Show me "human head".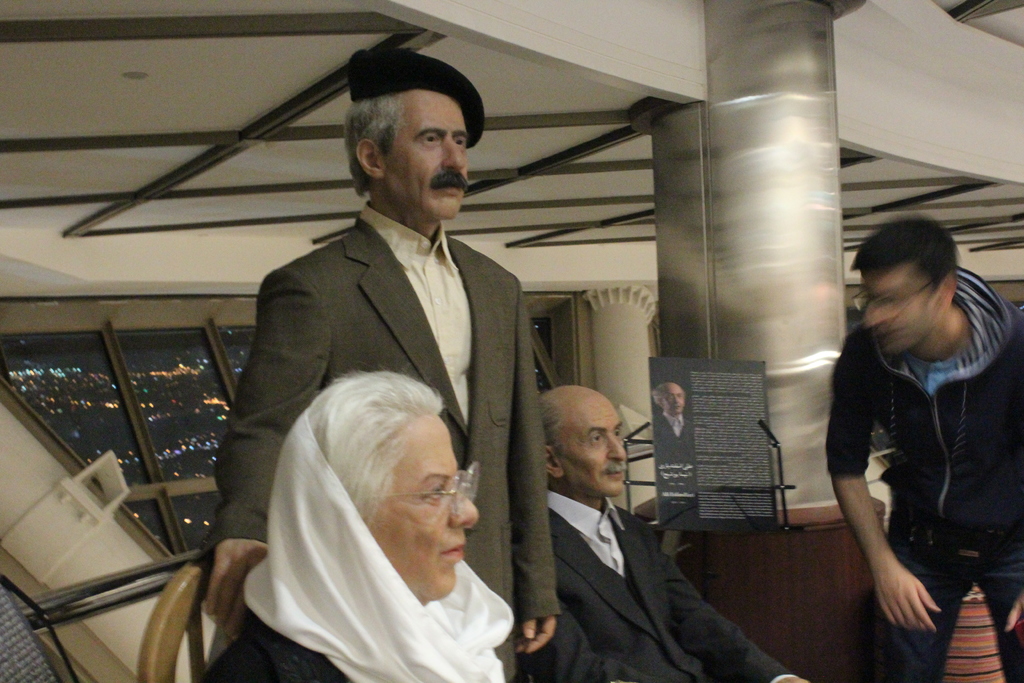
"human head" is here: box(650, 384, 689, 415).
